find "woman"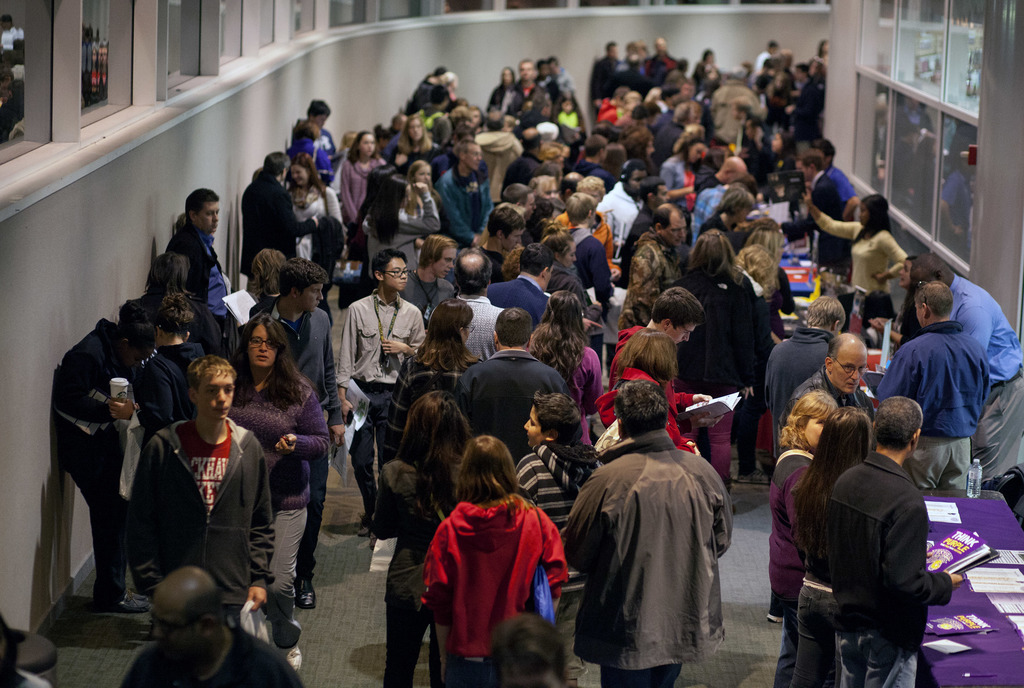
{"x1": 45, "y1": 286, "x2": 155, "y2": 625}
